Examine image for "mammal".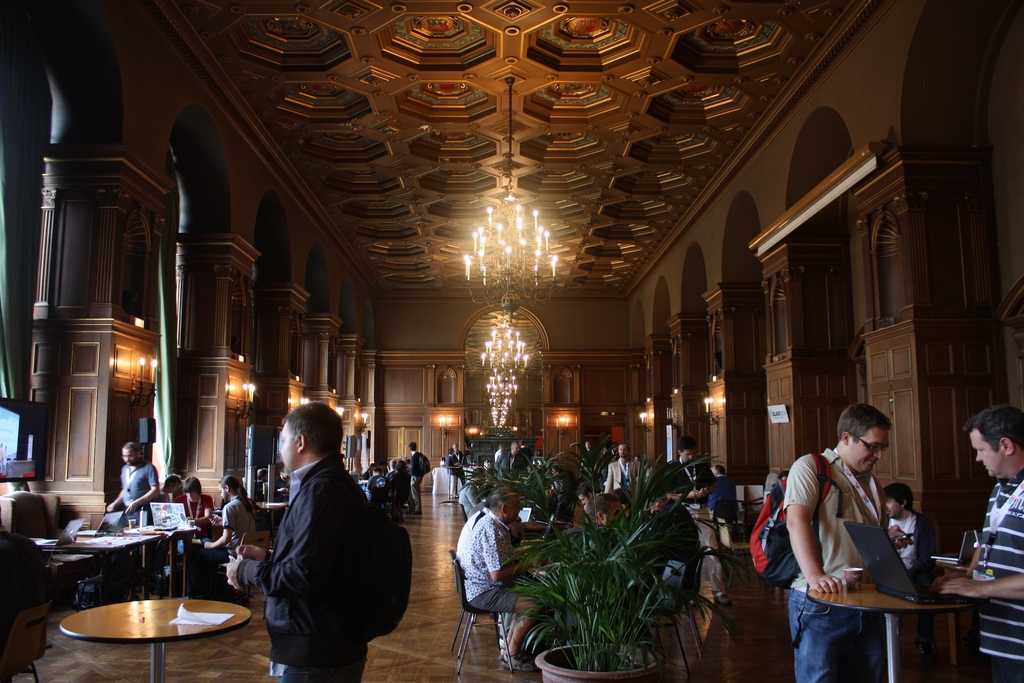
Examination result: bbox(271, 468, 290, 492).
